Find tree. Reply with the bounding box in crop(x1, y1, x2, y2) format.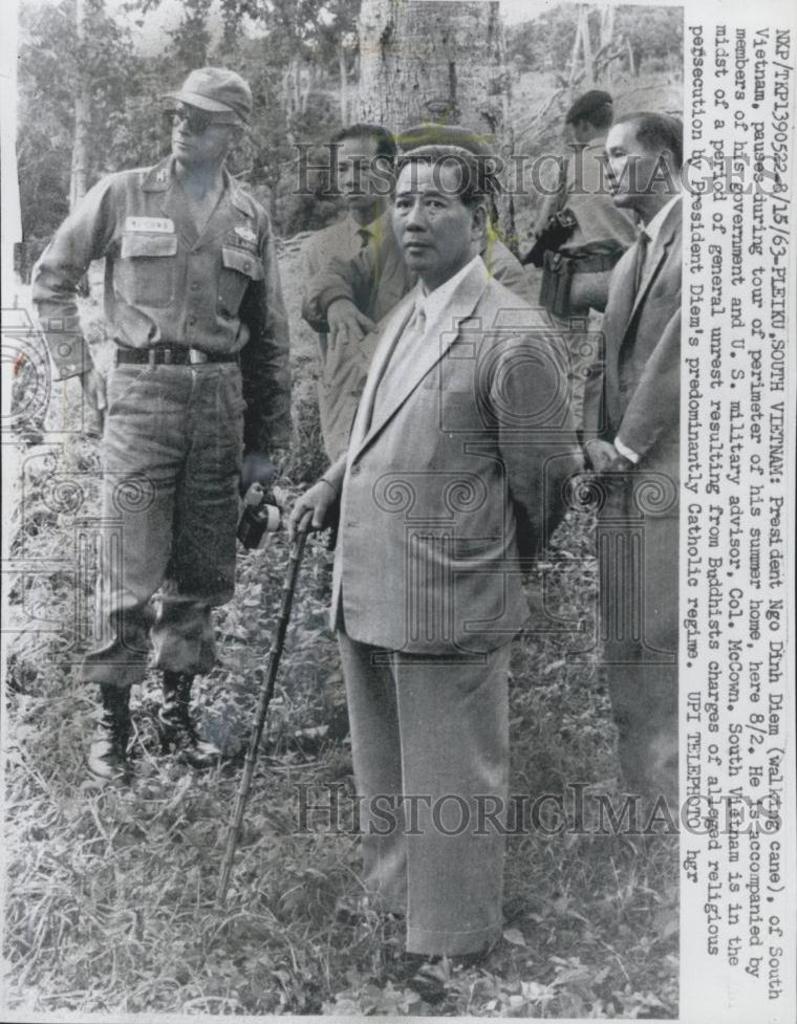
crop(14, 0, 139, 296).
